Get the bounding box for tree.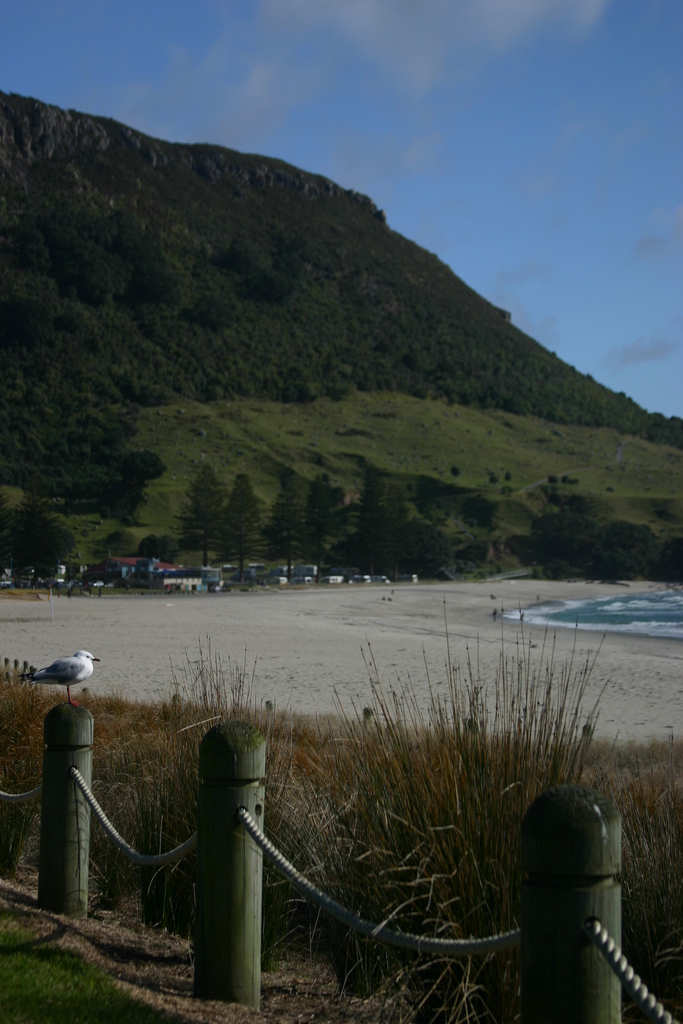
109:213:193:311.
